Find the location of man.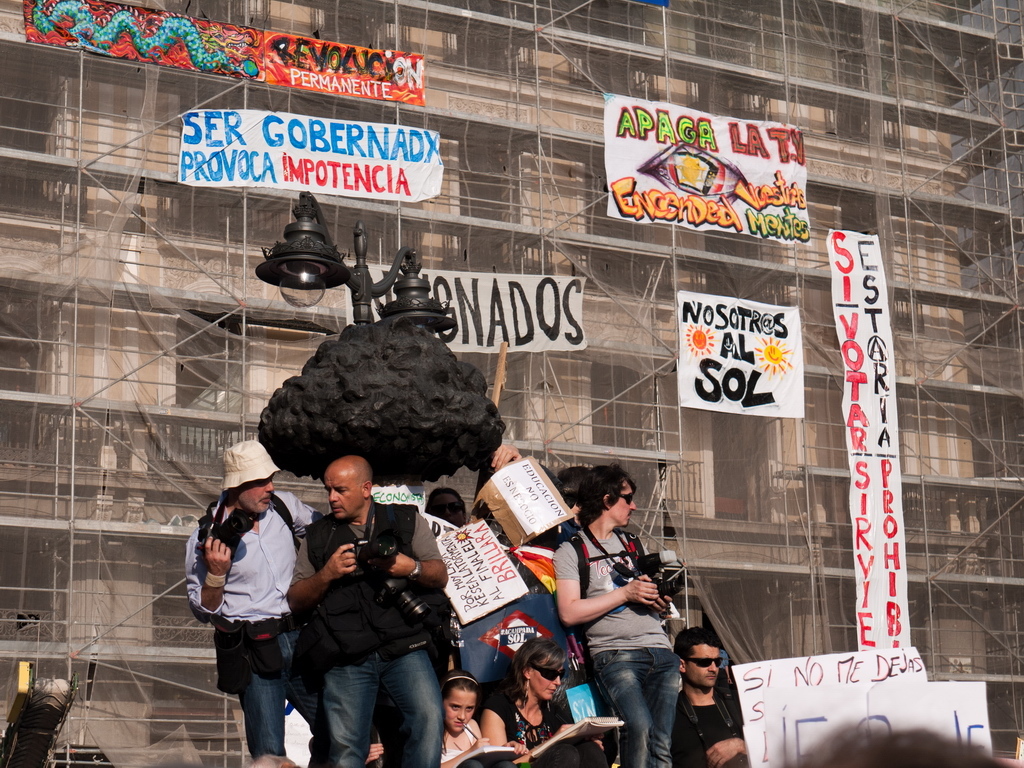
Location: (left=183, top=439, right=322, bottom=767).
